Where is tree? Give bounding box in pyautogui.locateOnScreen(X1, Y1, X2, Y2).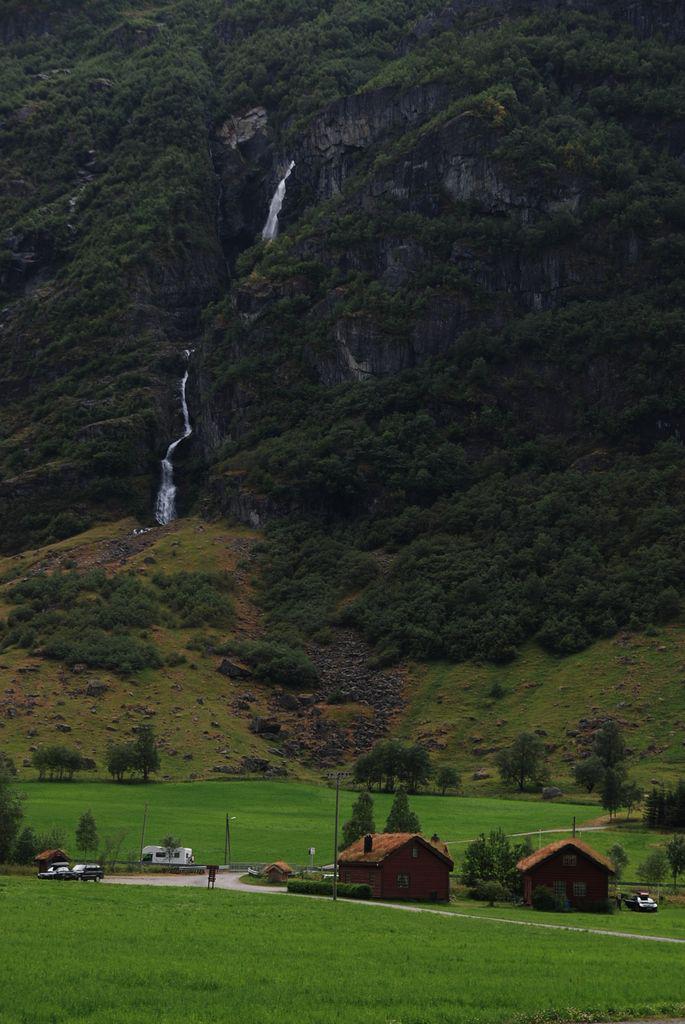
pyautogui.locateOnScreen(585, 725, 630, 769).
